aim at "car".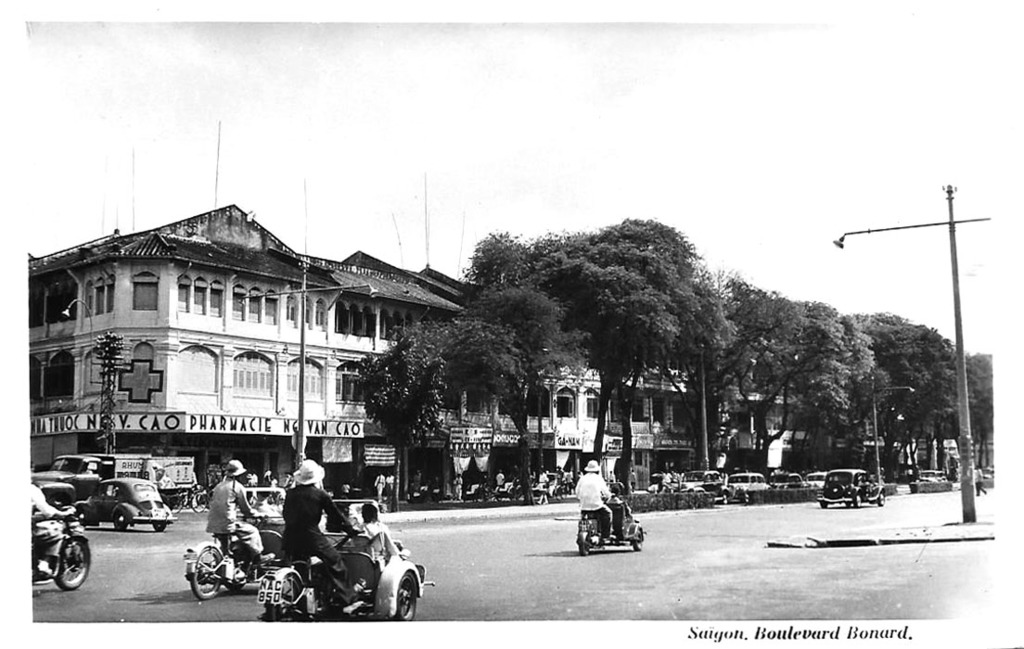
Aimed at BBox(724, 469, 767, 491).
